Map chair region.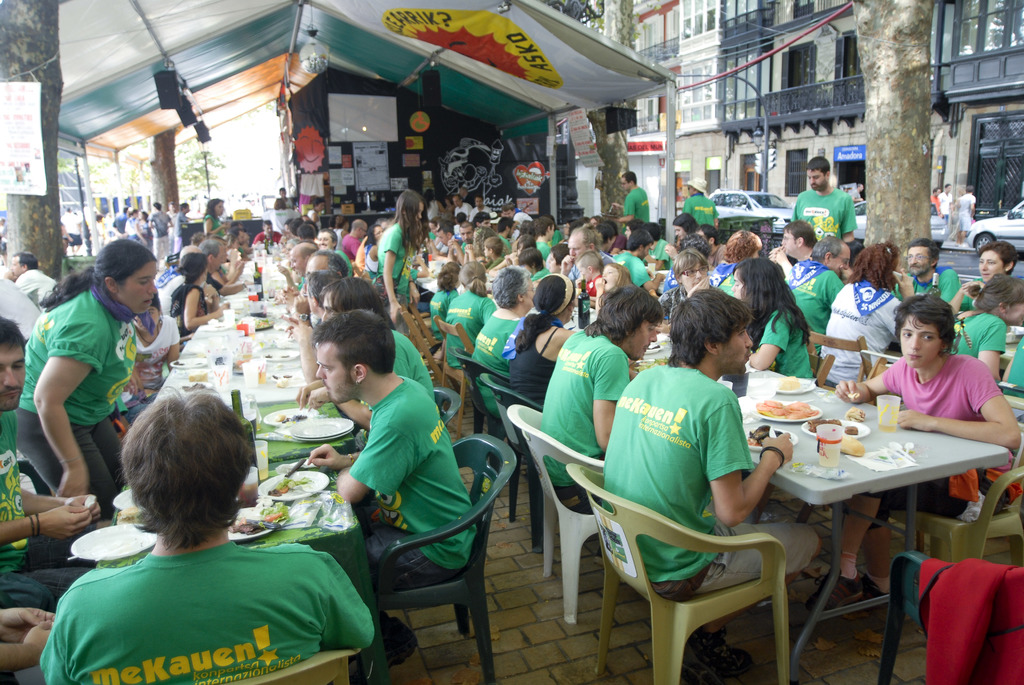
Mapped to {"left": 564, "top": 458, "right": 794, "bottom": 684}.
